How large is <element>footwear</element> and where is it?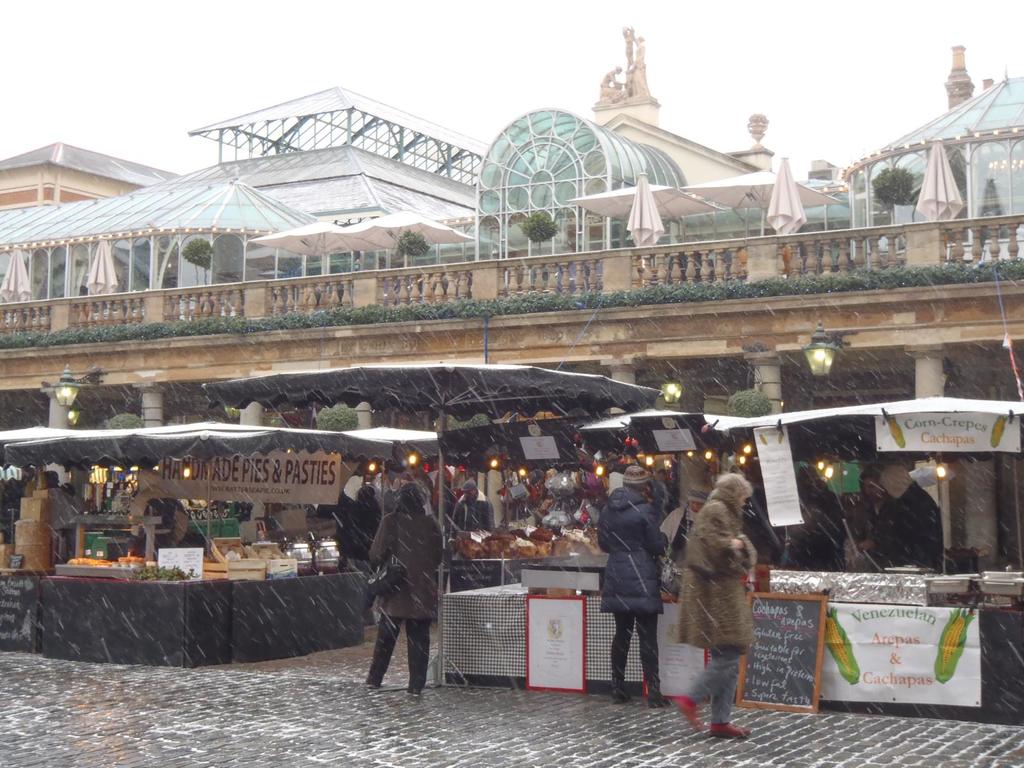
Bounding box: <region>611, 688, 632, 703</region>.
